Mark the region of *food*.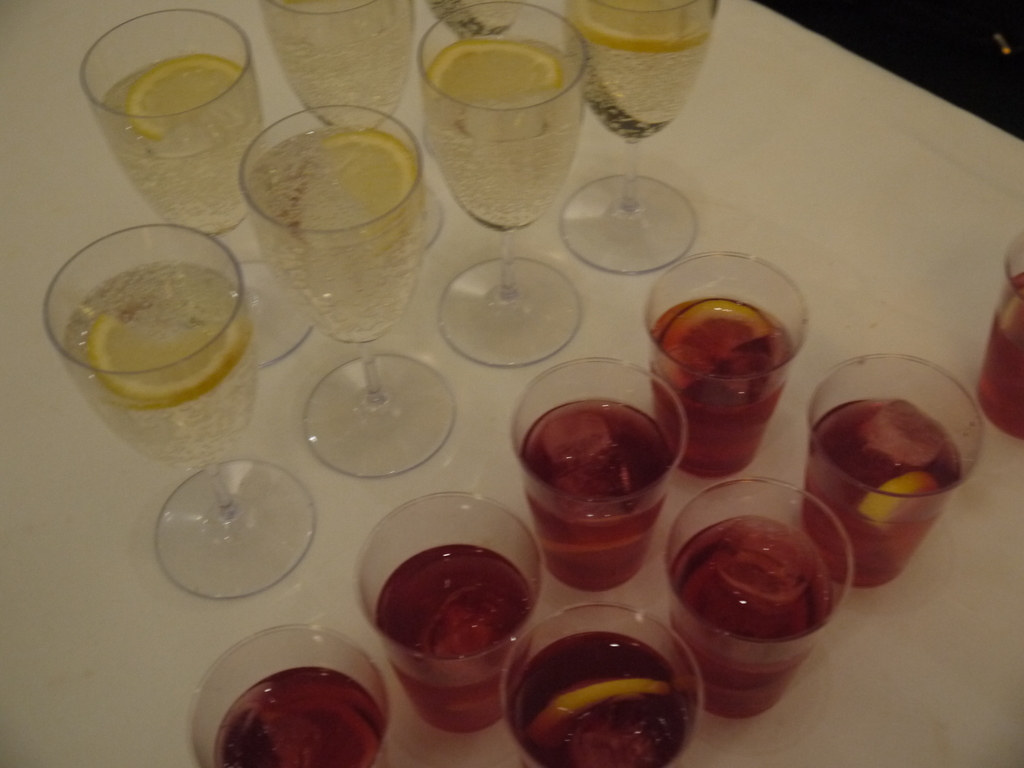
Region: box=[90, 314, 252, 410].
